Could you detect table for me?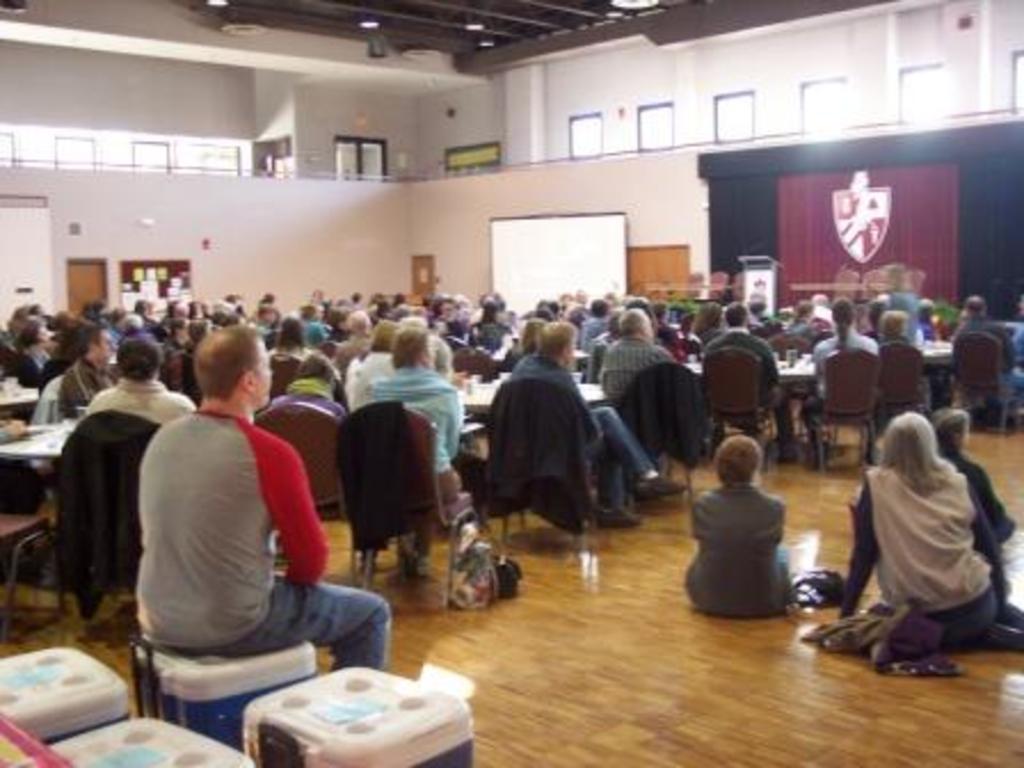
Detection result: (427,347,619,555).
